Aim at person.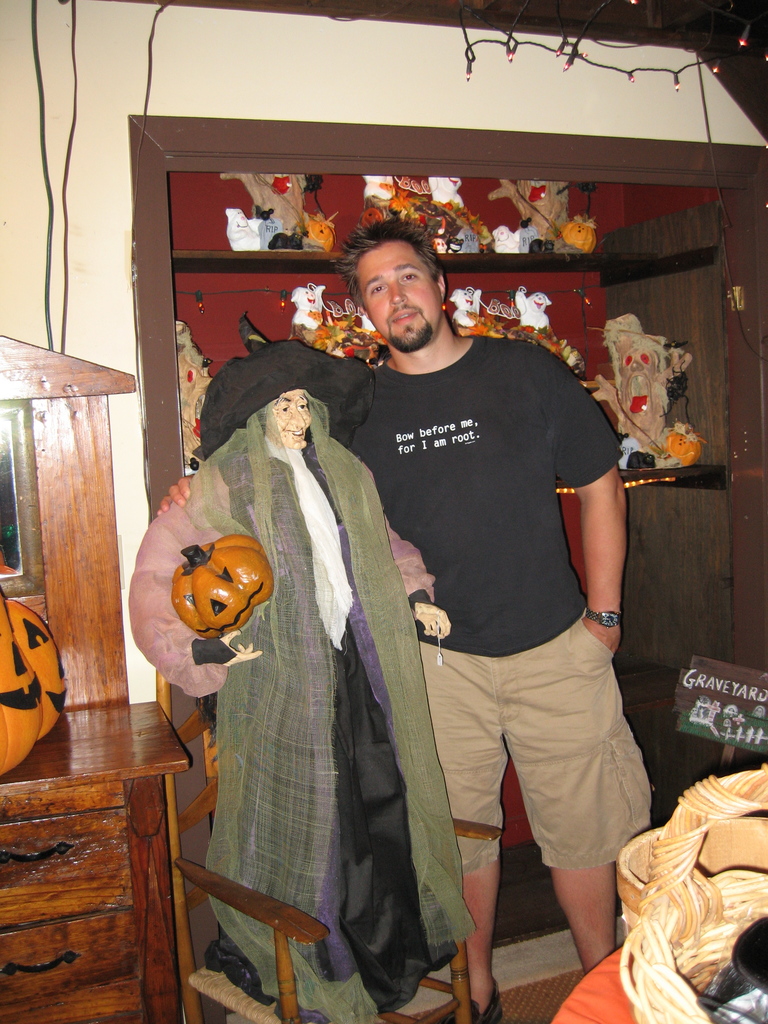
Aimed at left=292, top=216, right=656, bottom=1023.
